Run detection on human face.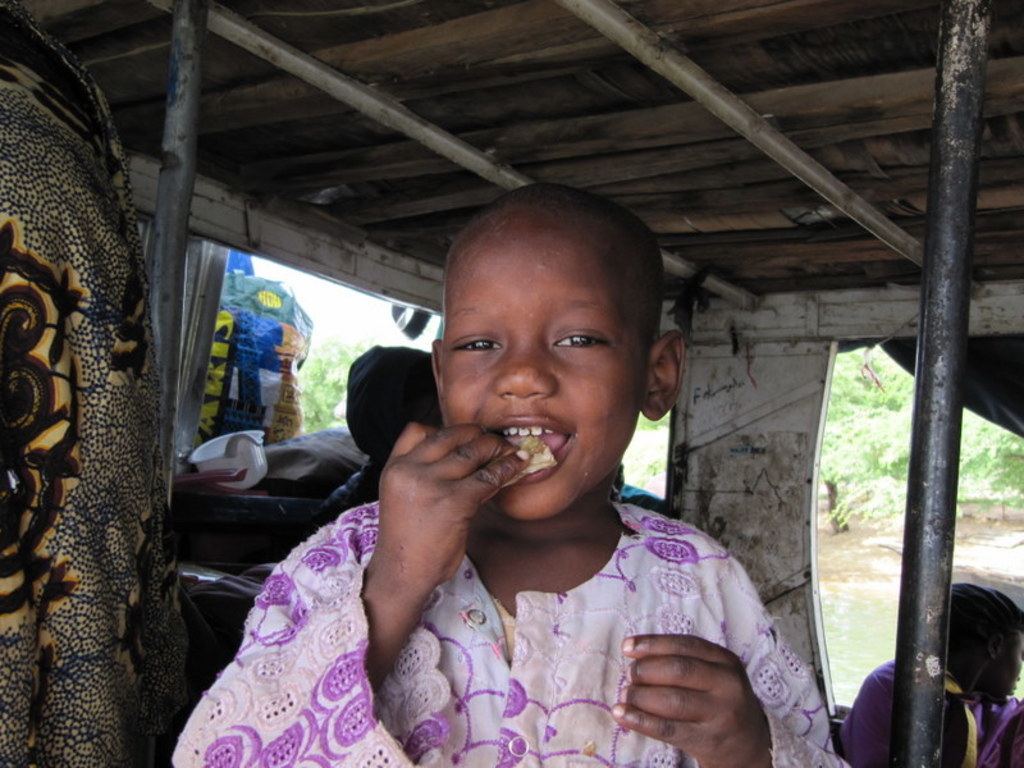
Result: 435:225:653:520.
